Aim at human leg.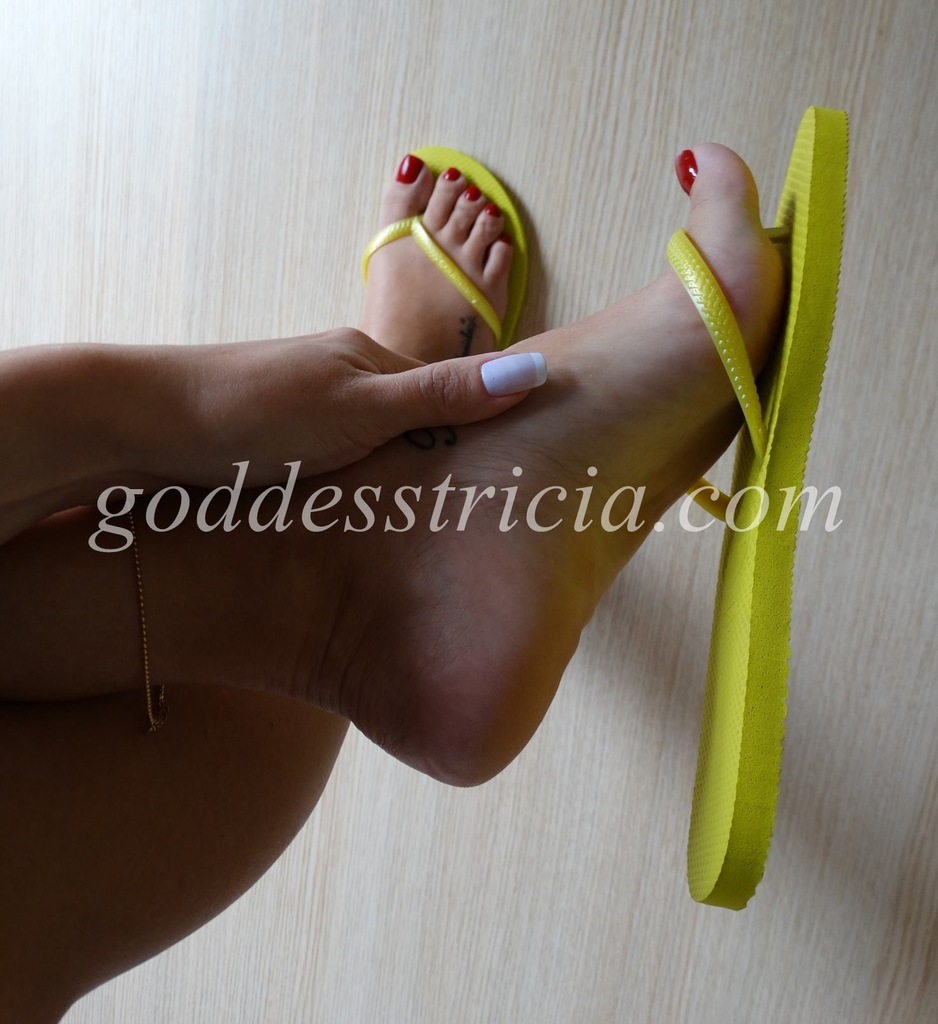
Aimed at {"x1": 0, "y1": 151, "x2": 513, "y2": 1023}.
